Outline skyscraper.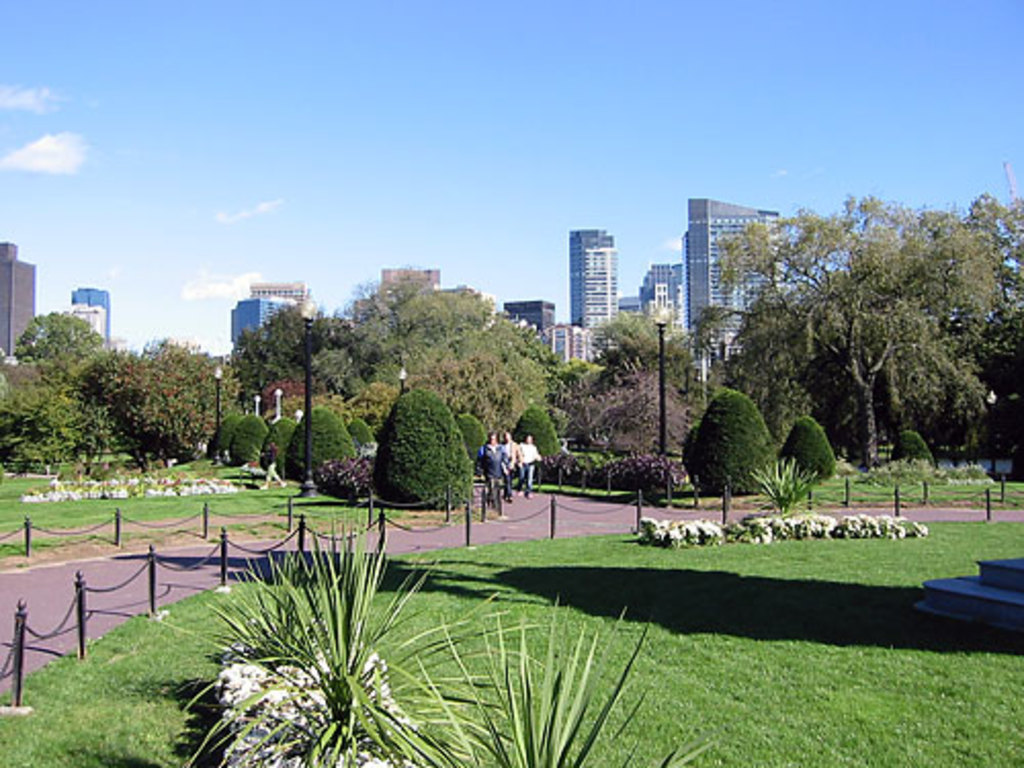
Outline: (left=565, top=229, right=612, bottom=362).
